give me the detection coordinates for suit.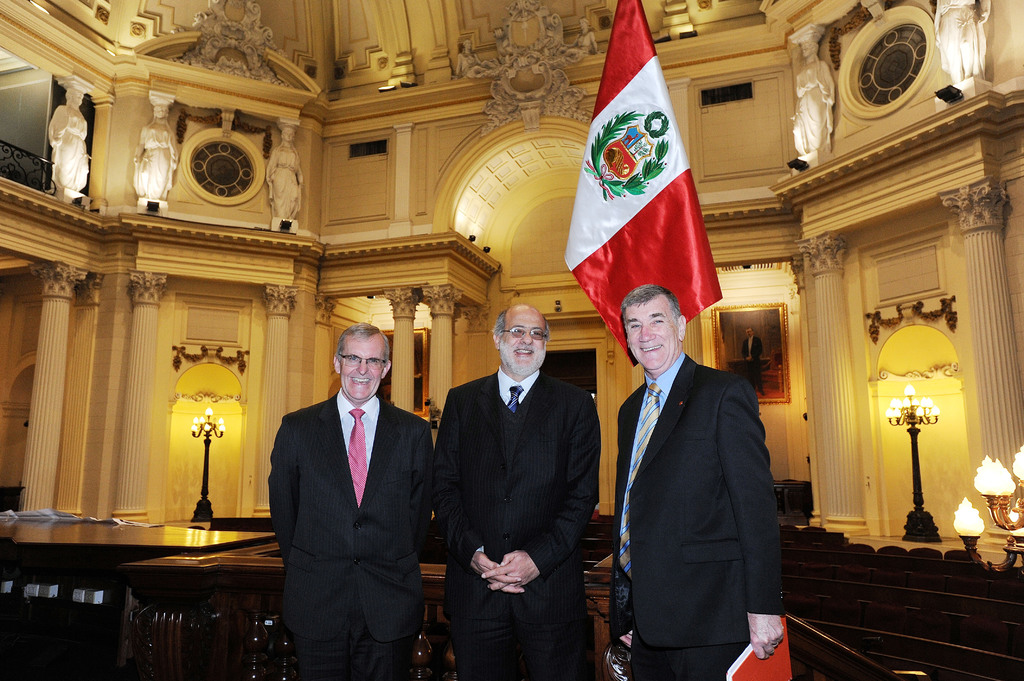
<box>607,355,783,680</box>.
